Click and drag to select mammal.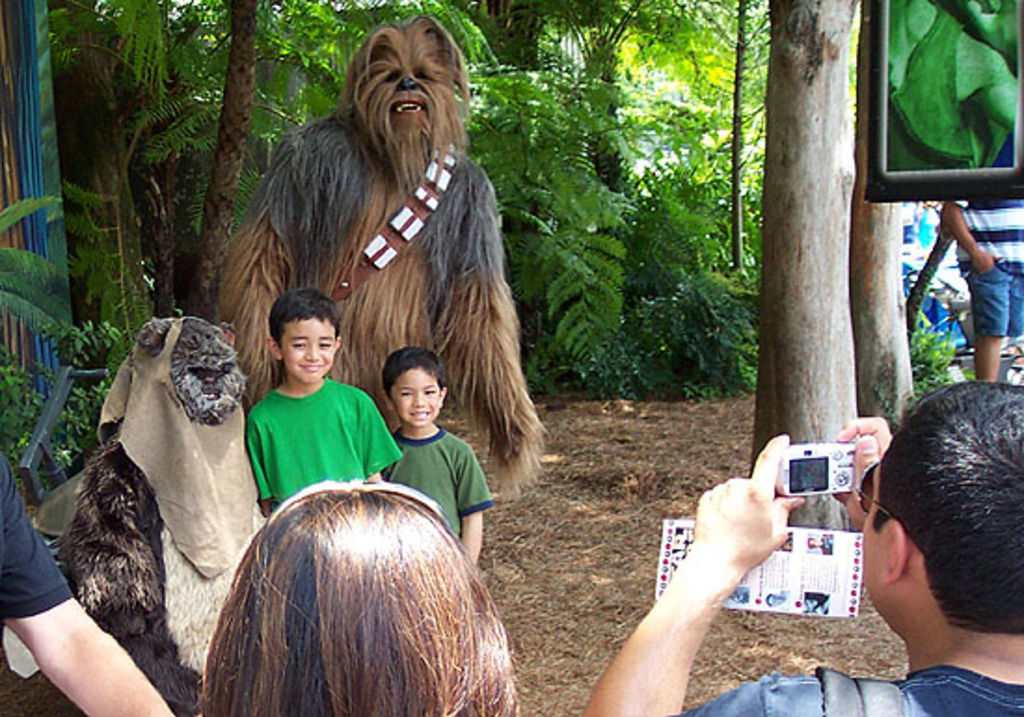
Selection: 171, 47, 544, 453.
